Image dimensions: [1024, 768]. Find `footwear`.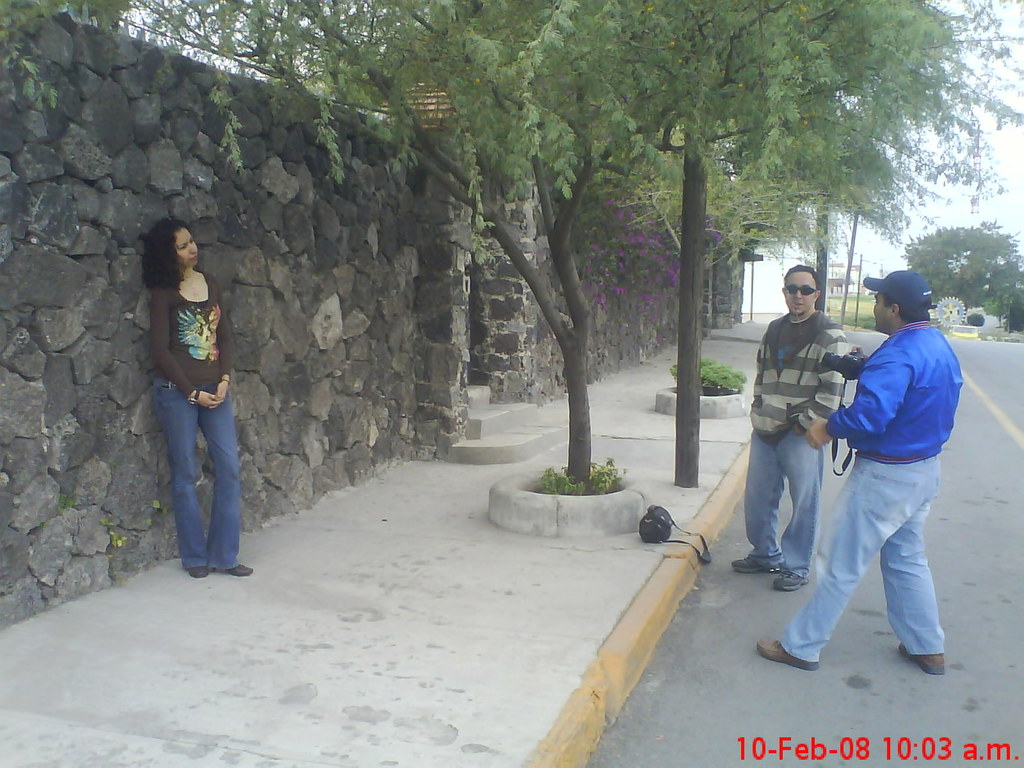
<bbox>771, 565, 812, 591</bbox>.
